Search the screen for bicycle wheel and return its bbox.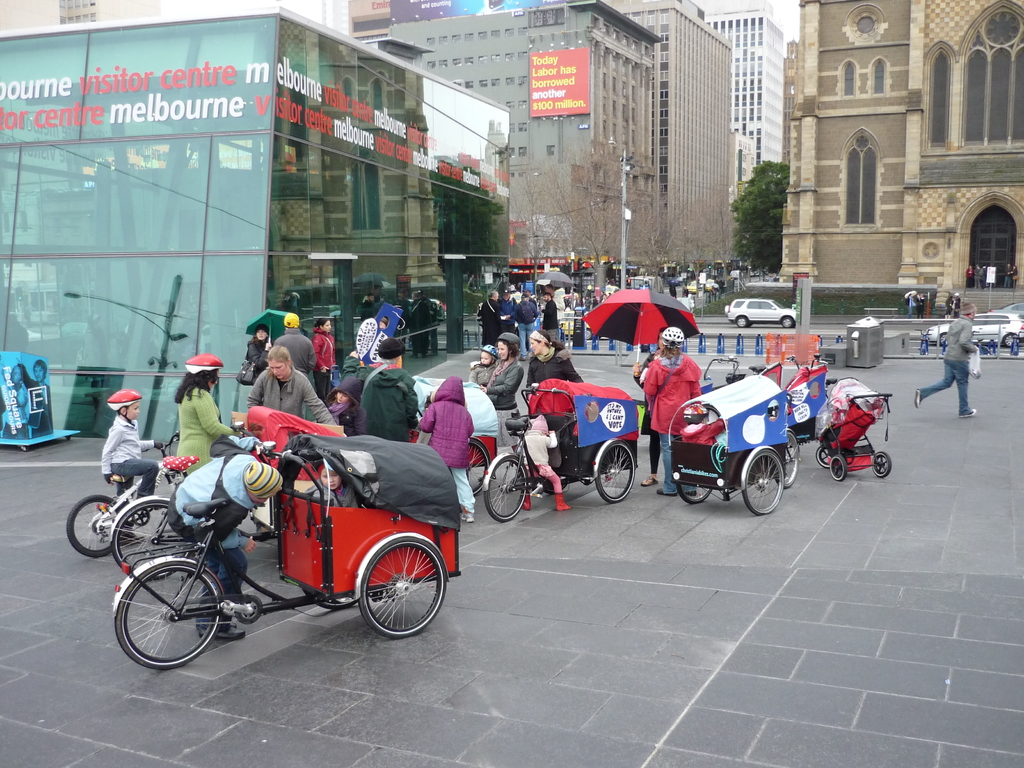
Found: (591, 436, 636, 503).
